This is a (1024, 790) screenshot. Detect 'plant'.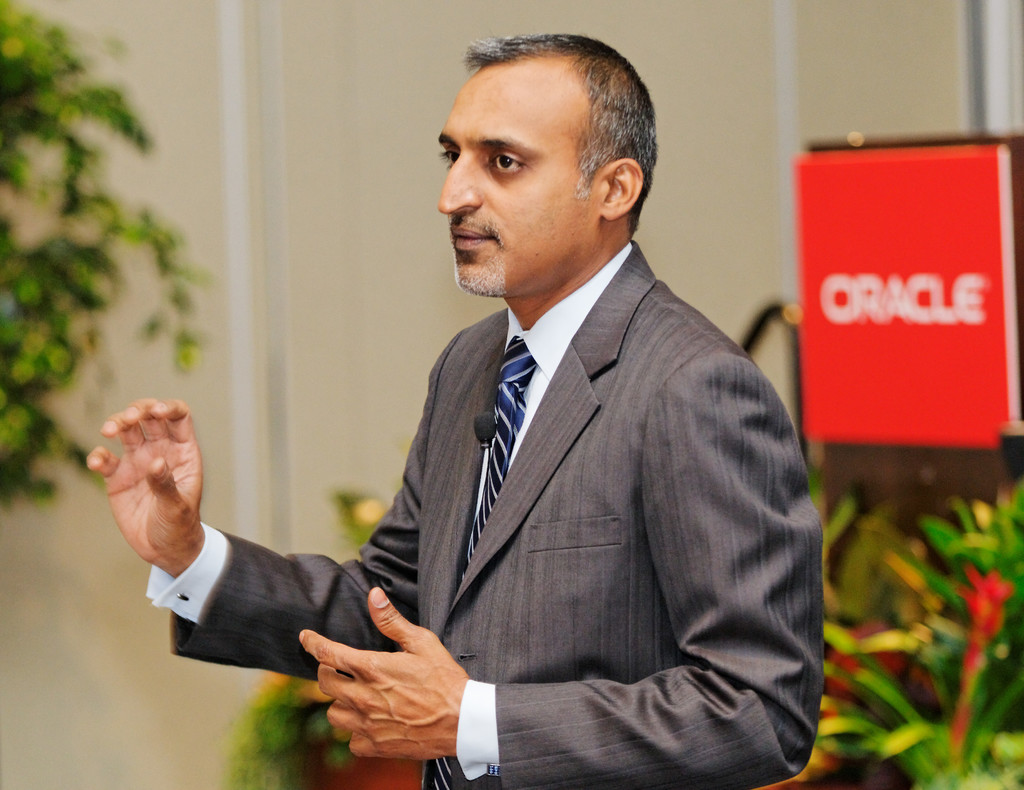
pyautogui.locateOnScreen(0, 0, 214, 505).
